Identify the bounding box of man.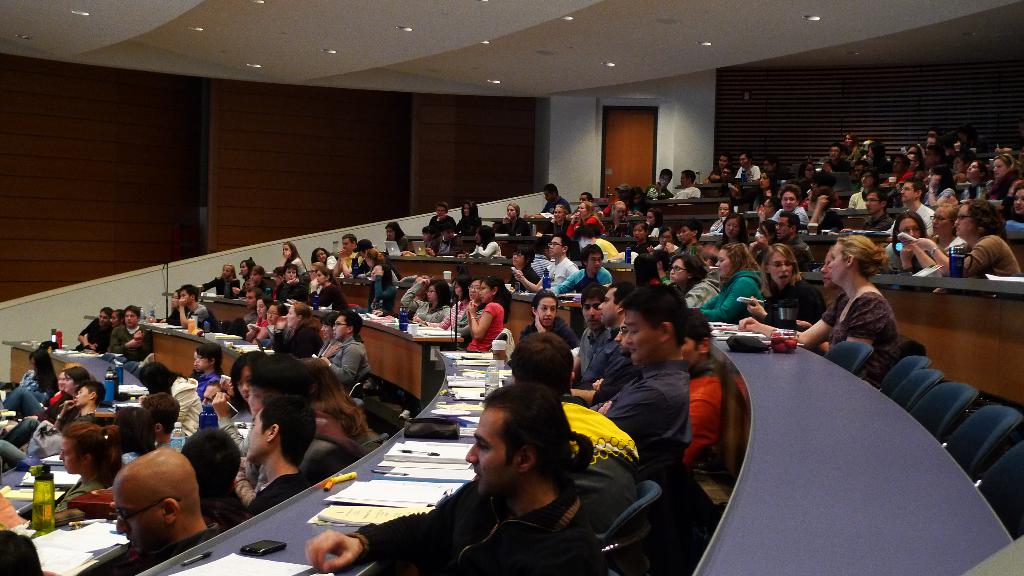
bbox(193, 344, 221, 392).
